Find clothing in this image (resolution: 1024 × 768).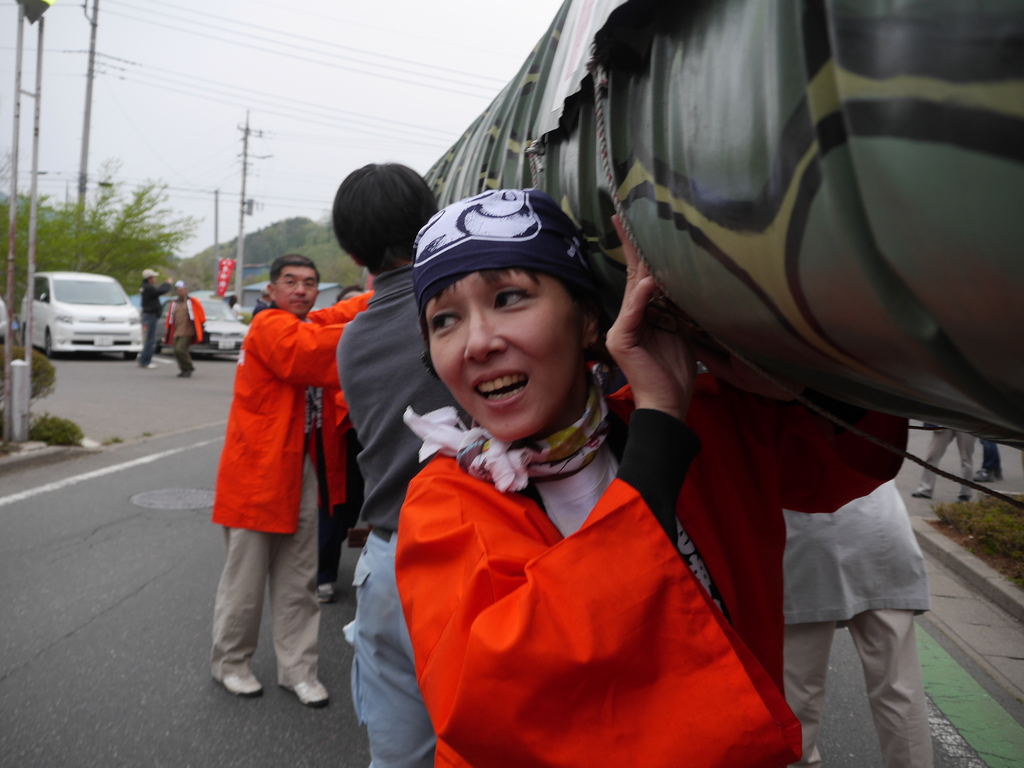
Rect(163, 292, 204, 374).
